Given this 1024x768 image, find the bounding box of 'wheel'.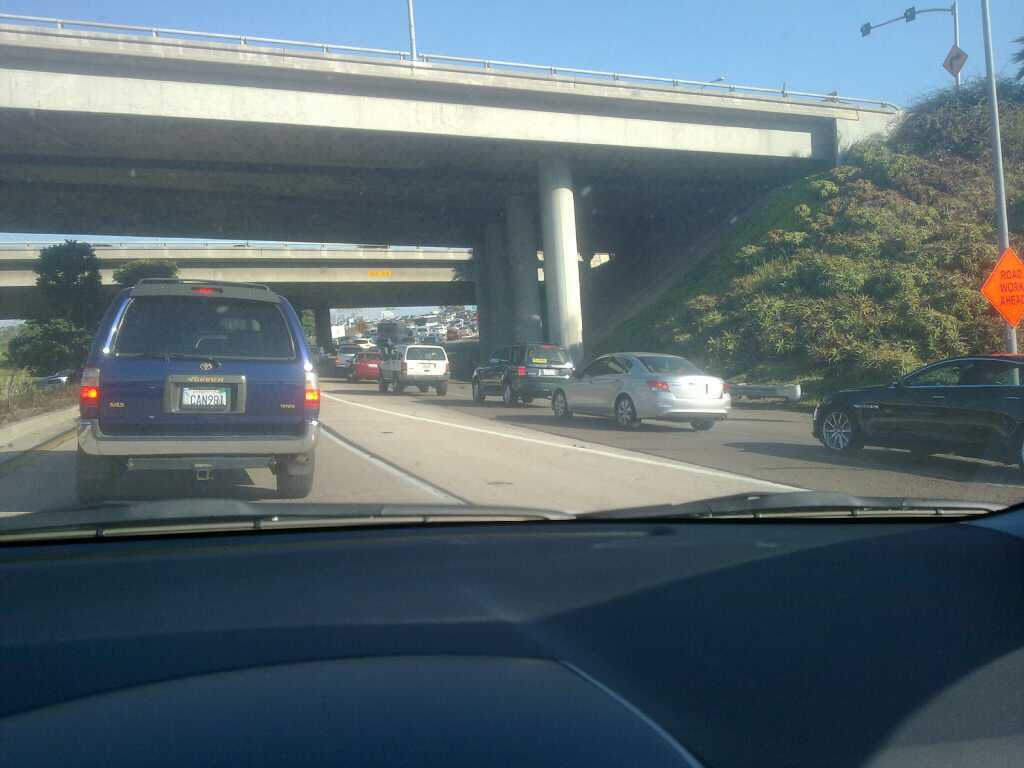
(x1=612, y1=395, x2=637, y2=428).
